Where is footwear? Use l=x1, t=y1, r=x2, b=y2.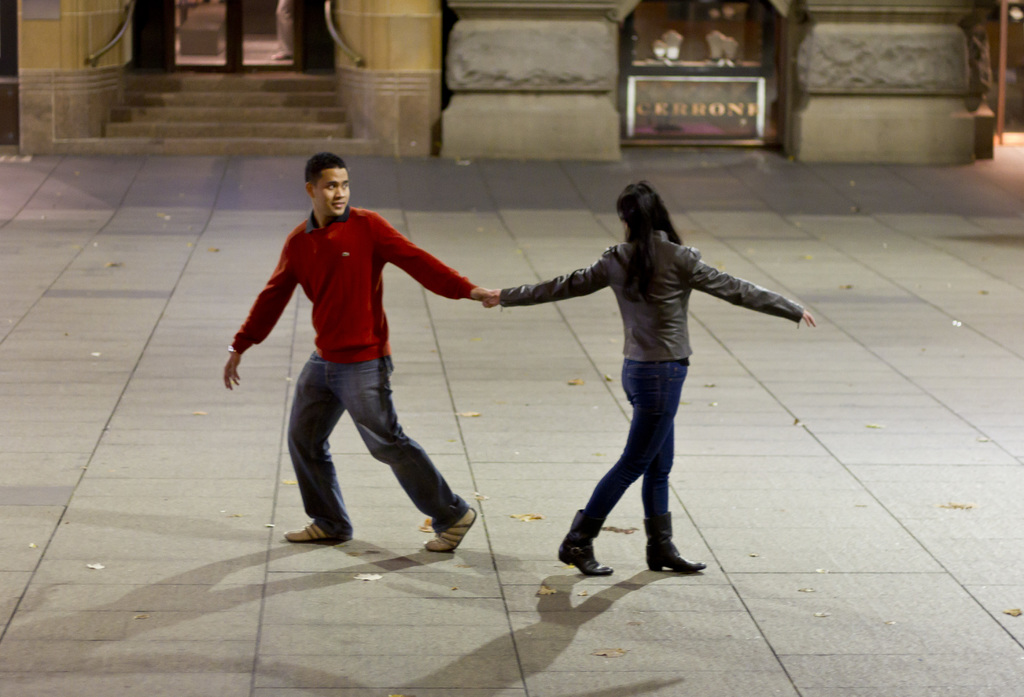
l=555, t=511, r=612, b=575.
